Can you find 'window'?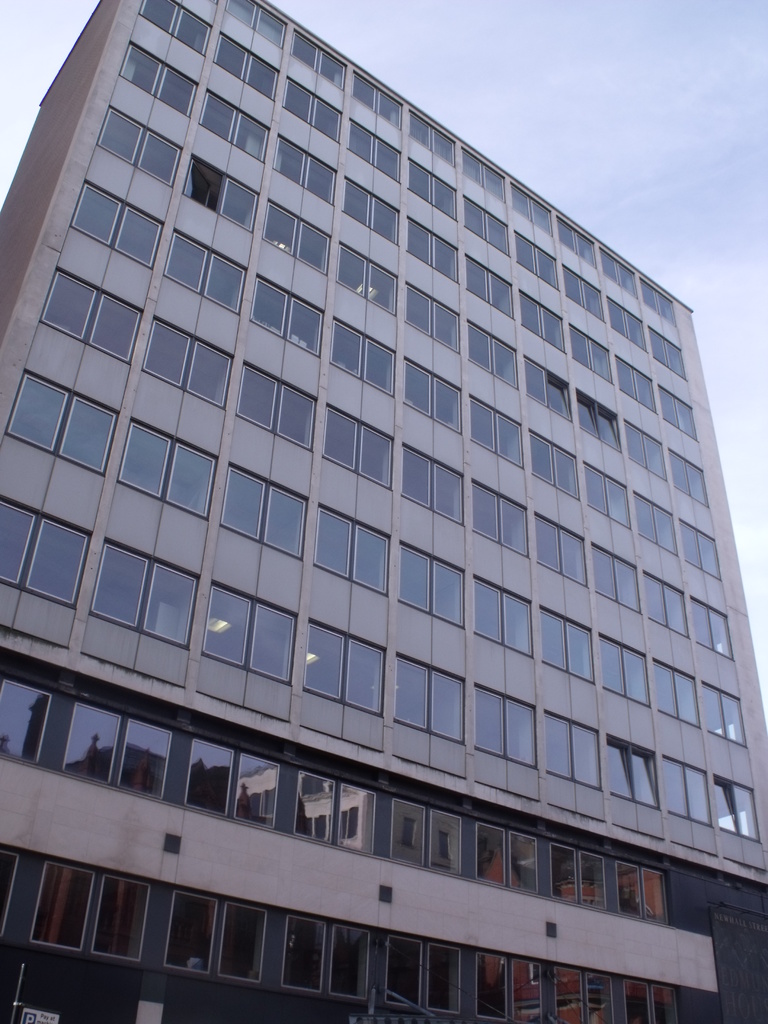
Yes, bounding box: locate(59, 700, 116, 786).
